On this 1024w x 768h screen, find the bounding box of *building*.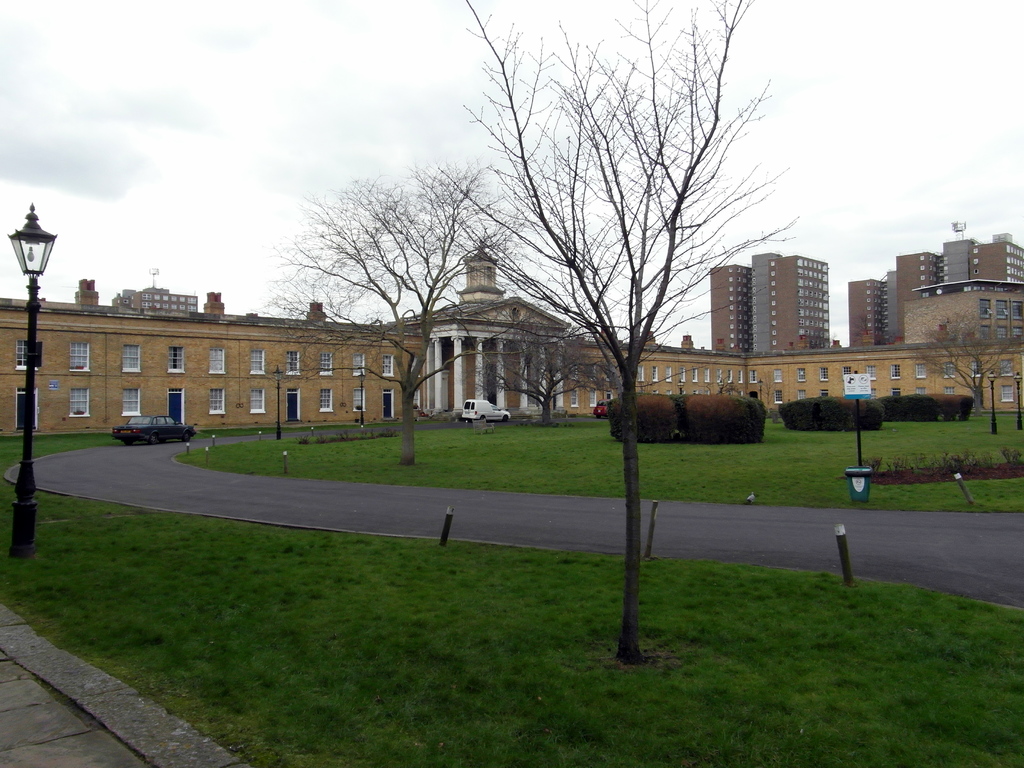
Bounding box: locate(112, 287, 196, 310).
